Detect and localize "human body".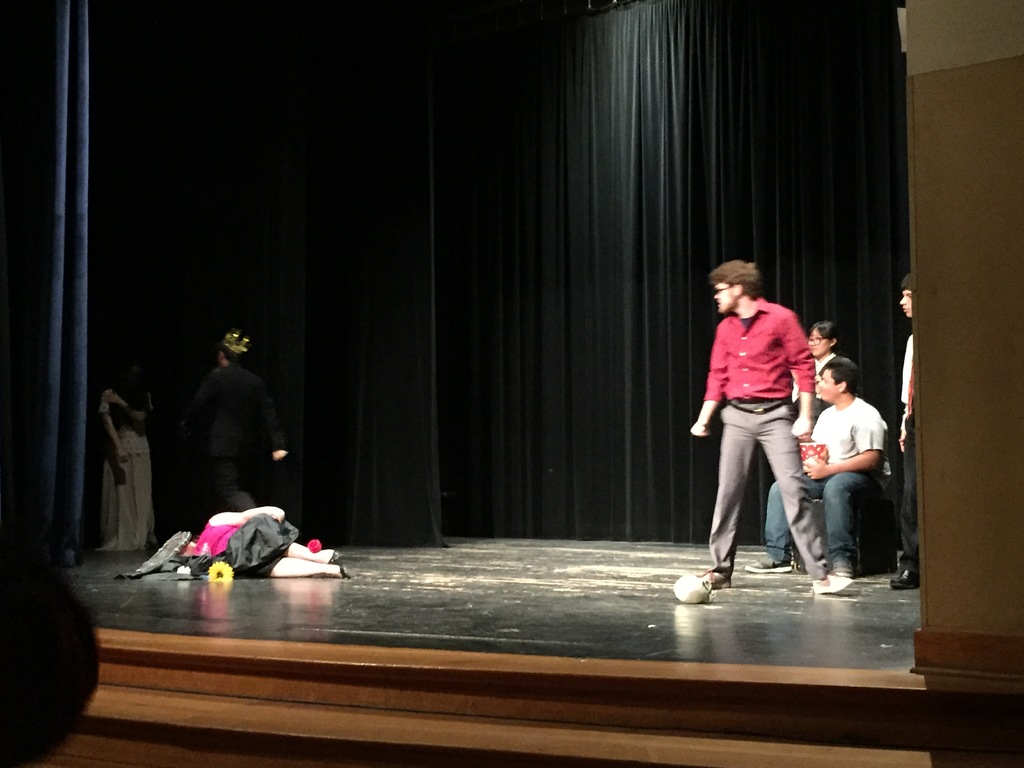
Localized at region(97, 350, 161, 548).
